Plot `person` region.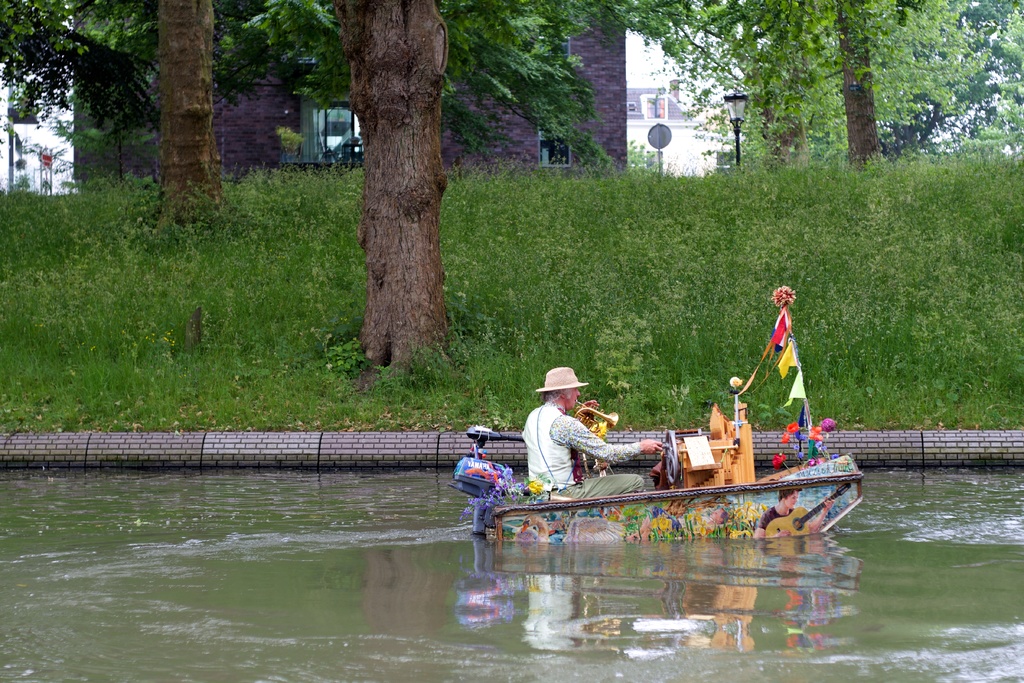
Plotted at 518, 368, 662, 502.
